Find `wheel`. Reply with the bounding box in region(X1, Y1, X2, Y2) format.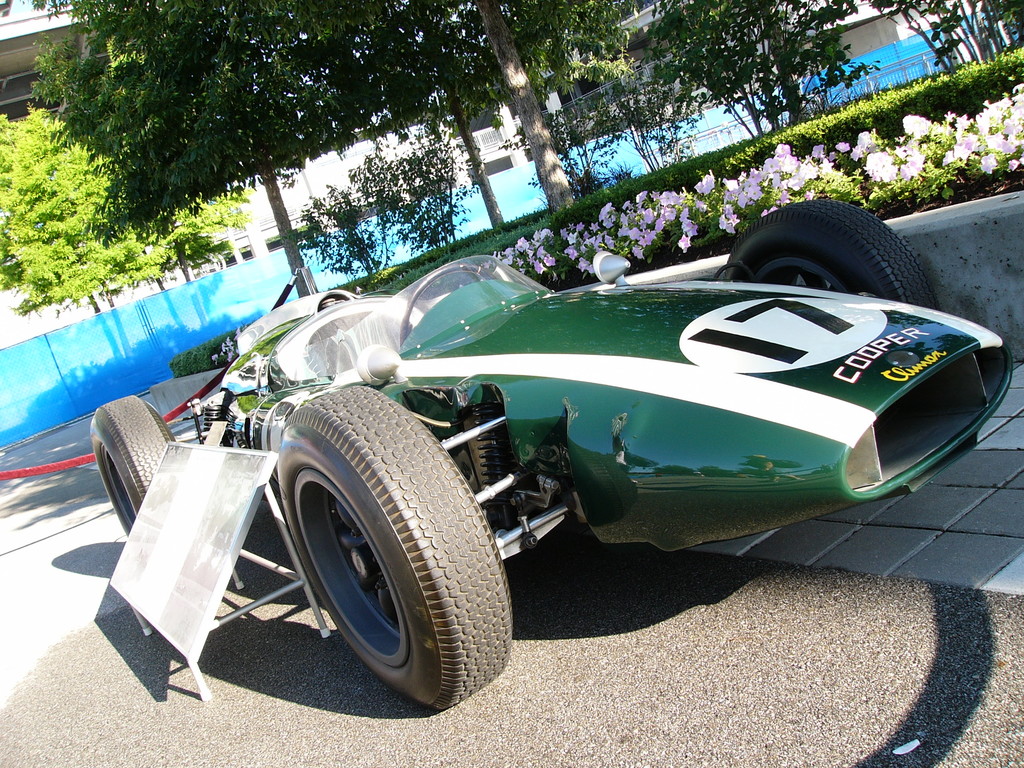
region(90, 395, 185, 543).
